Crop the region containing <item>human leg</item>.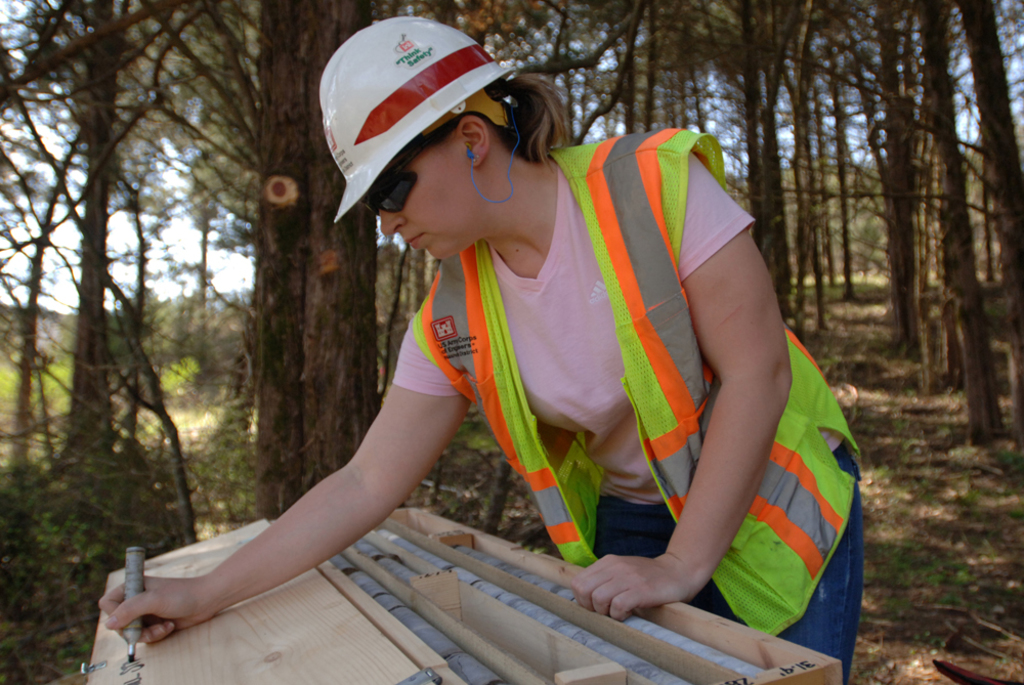
Crop region: 723:434:867:684.
